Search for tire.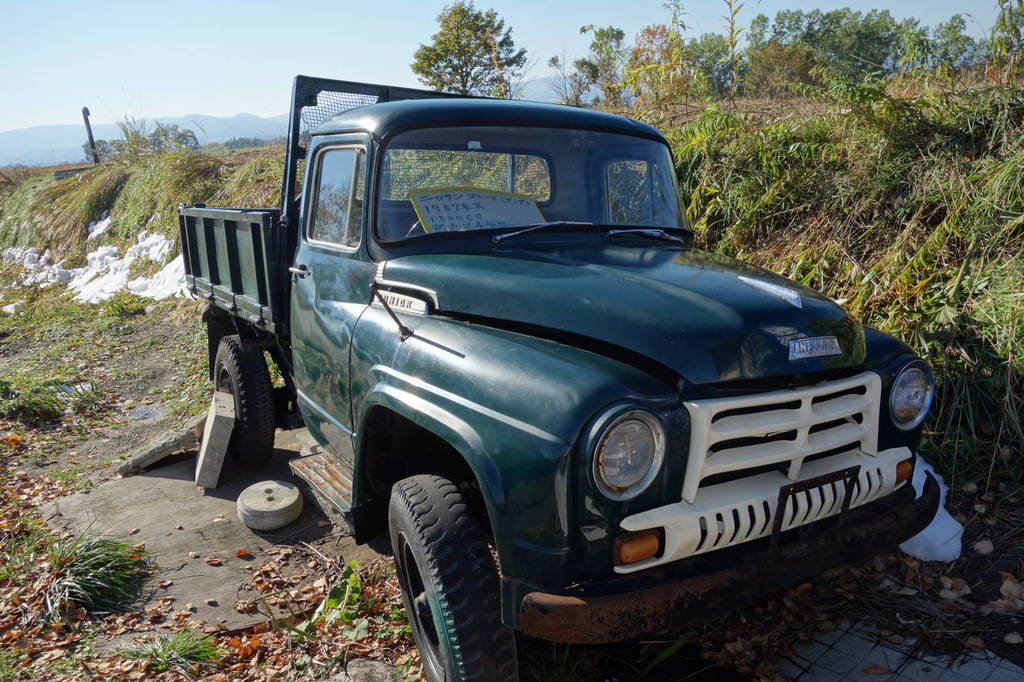
Found at 212 333 278 475.
